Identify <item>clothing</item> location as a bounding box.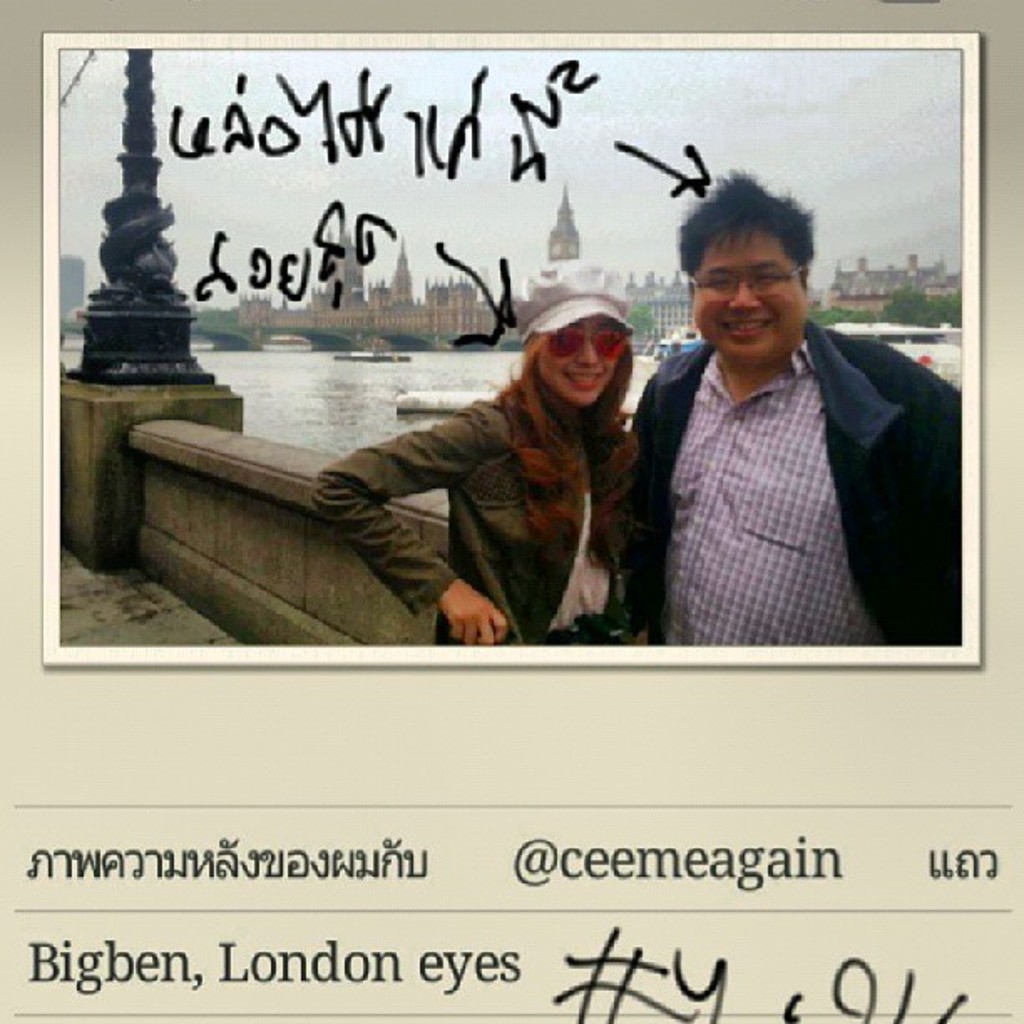
311, 395, 641, 644.
